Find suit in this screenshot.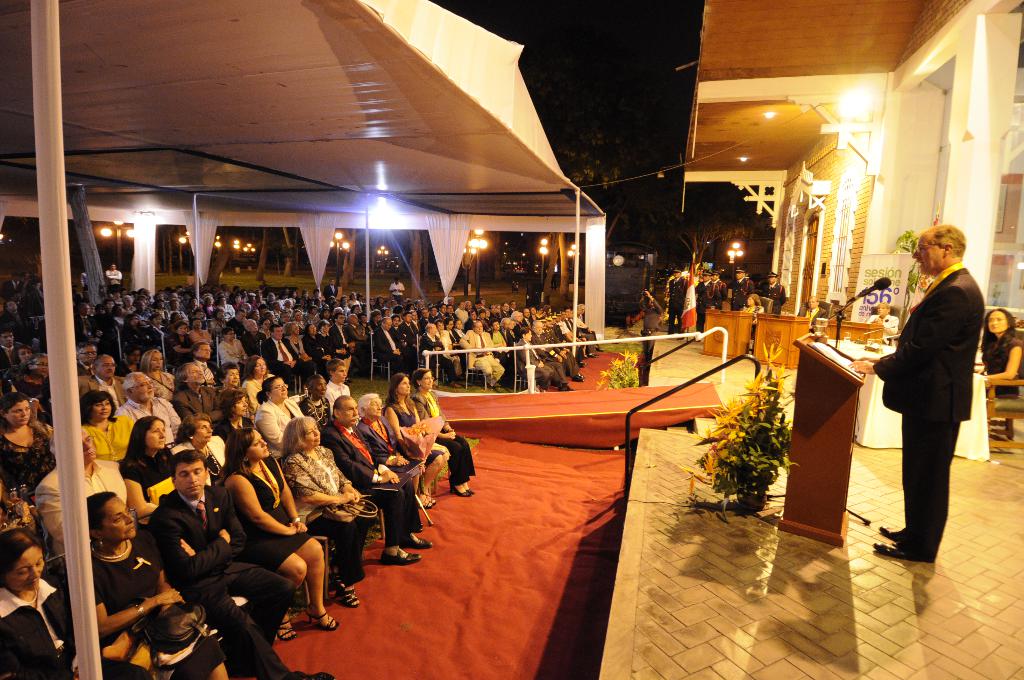
The bounding box for suit is box(33, 462, 129, 557).
